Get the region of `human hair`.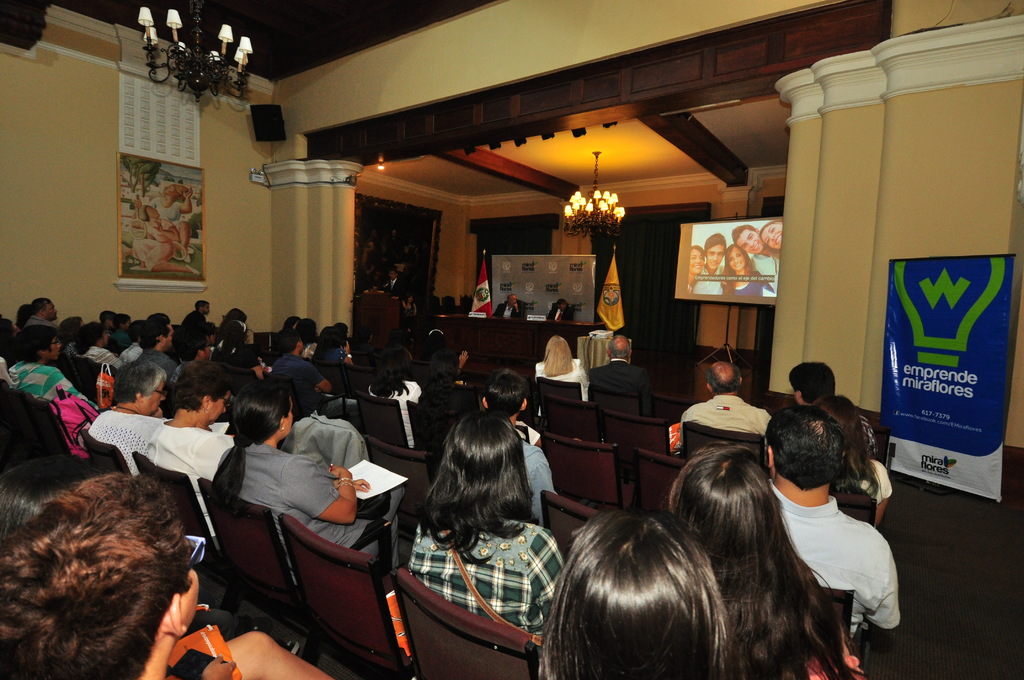
pyautogui.locateOnScreen(669, 444, 871, 679).
